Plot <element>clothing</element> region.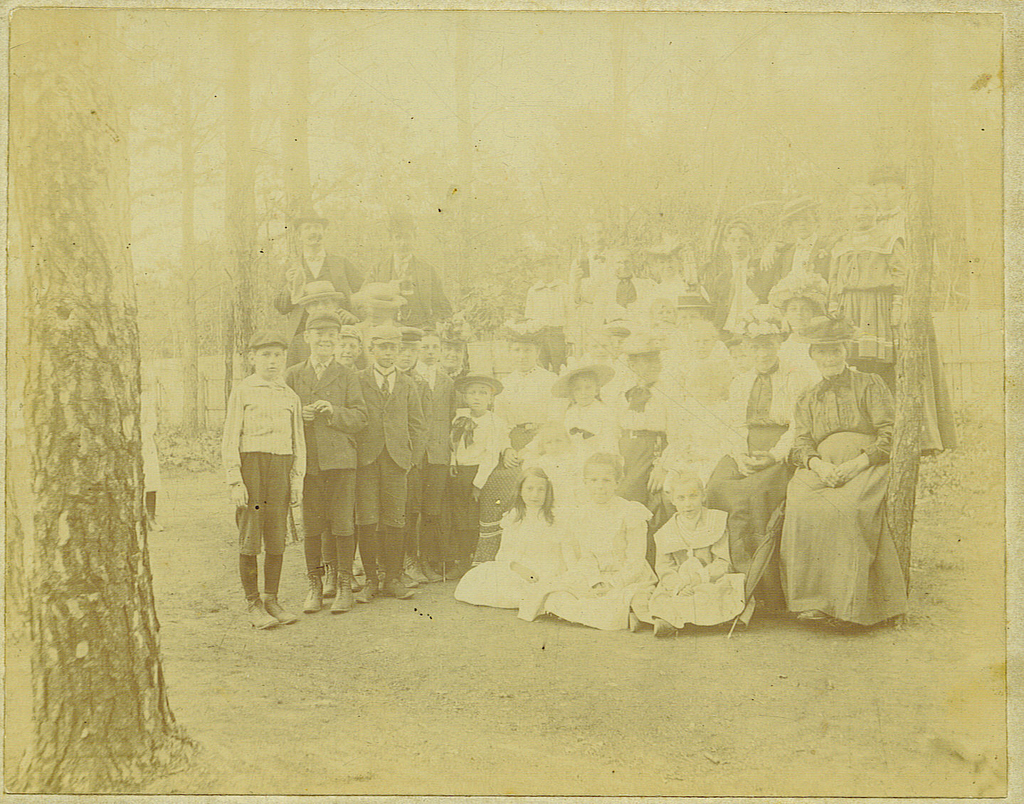
Plotted at [left=502, top=367, right=563, bottom=431].
